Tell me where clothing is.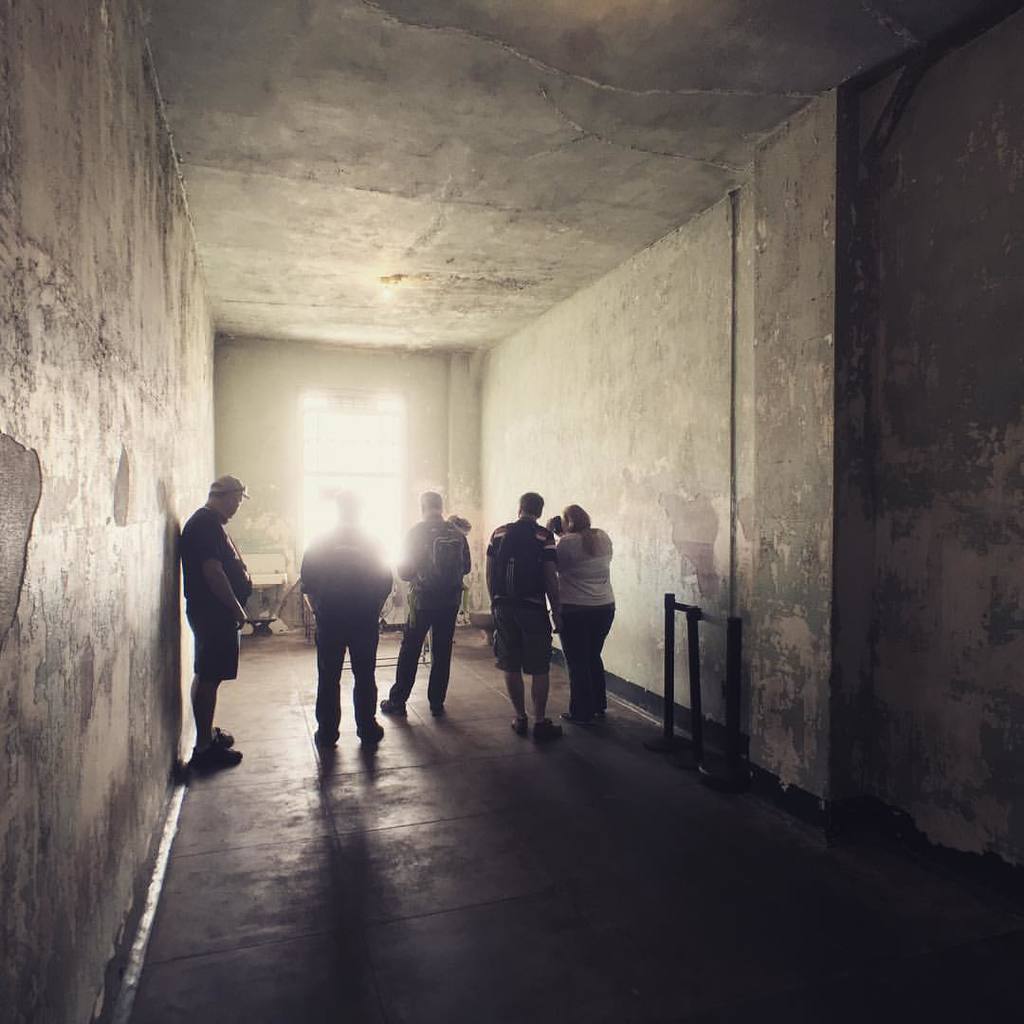
clothing is at [x1=400, y1=521, x2=471, y2=606].
